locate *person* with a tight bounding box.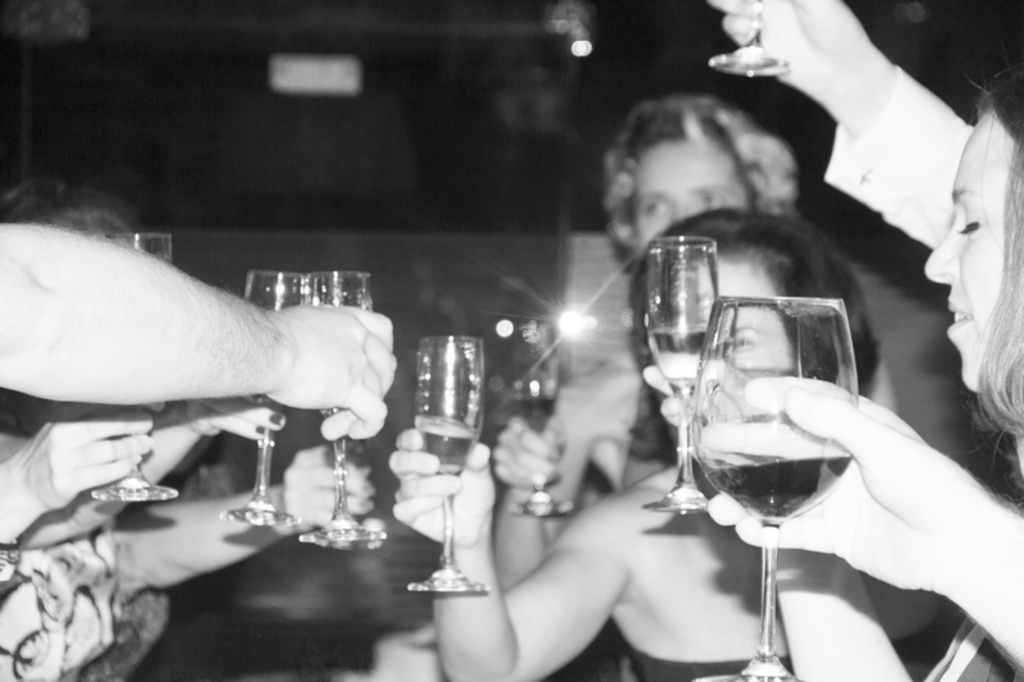
0:225:396:439.
